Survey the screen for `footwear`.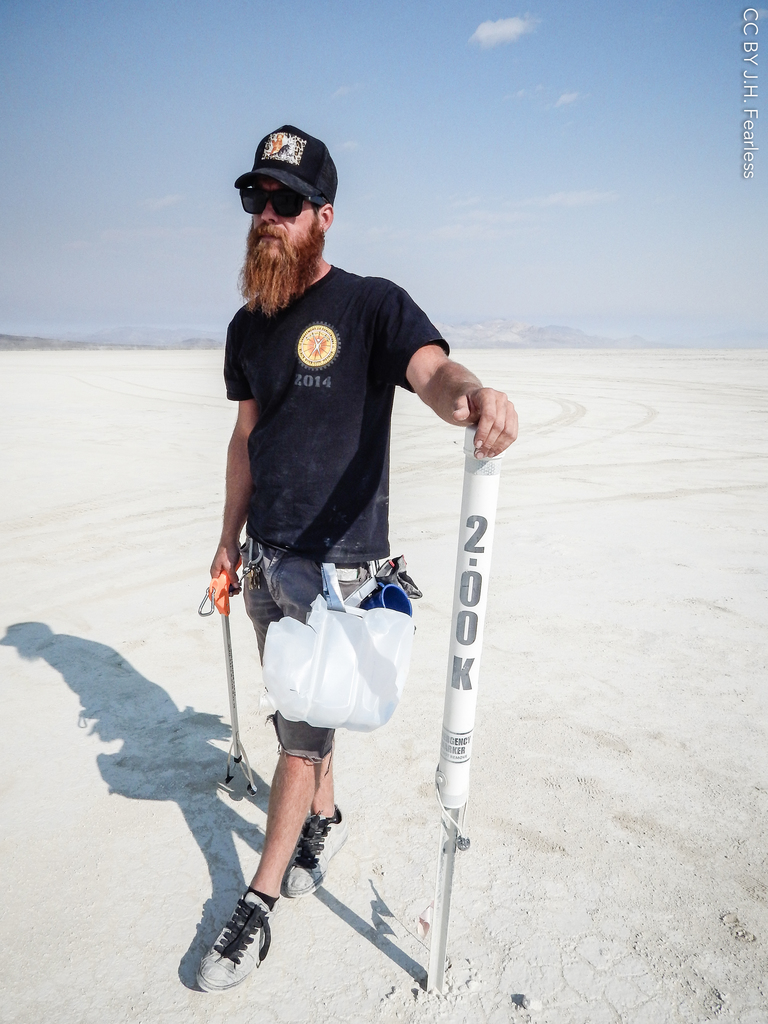
Survey found: bbox(181, 893, 273, 987).
